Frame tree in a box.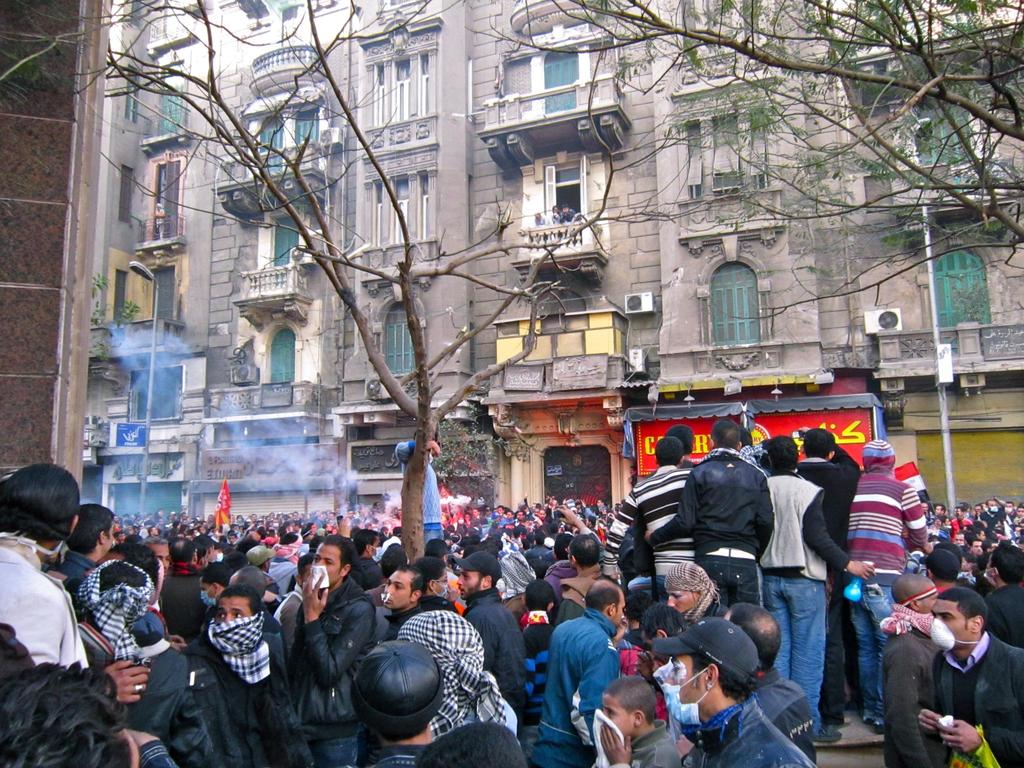
pyautogui.locateOnScreen(469, 0, 1023, 331).
